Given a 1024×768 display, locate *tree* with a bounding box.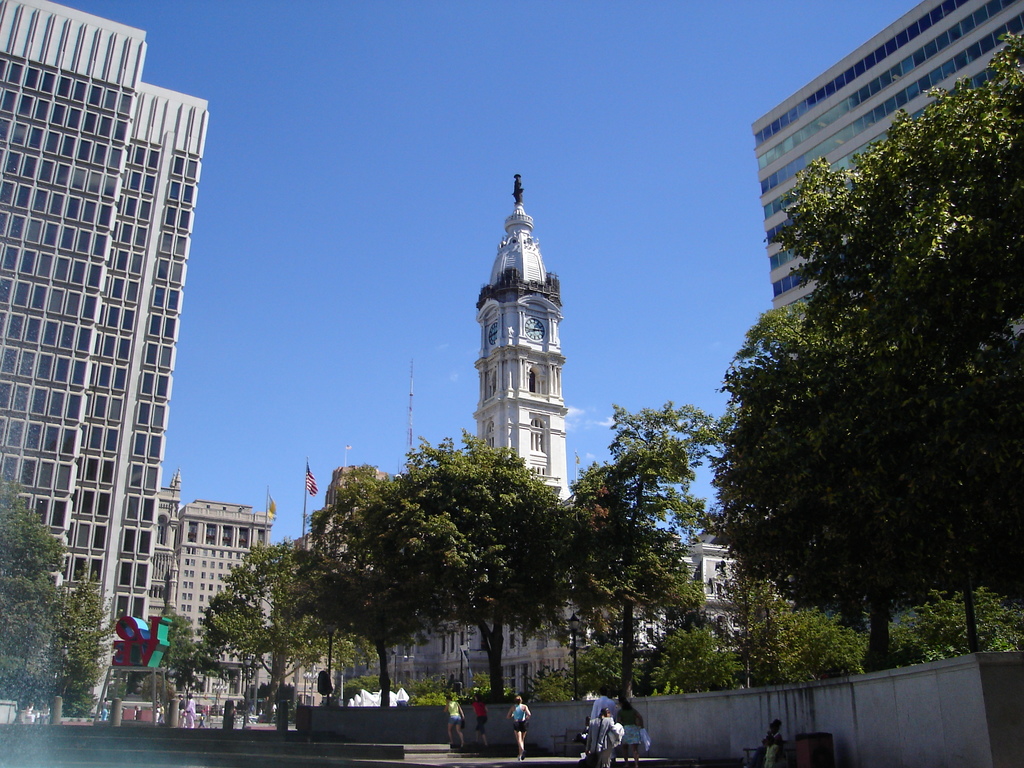
Located: pyautogui.locateOnScreen(290, 514, 454, 715).
